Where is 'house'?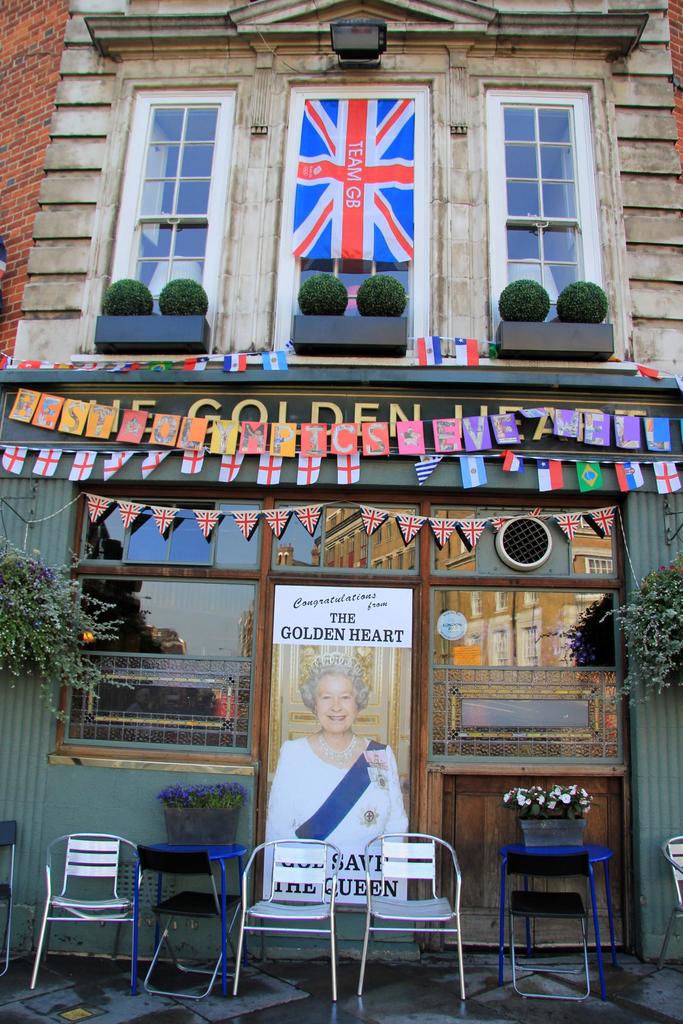
region(0, 0, 682, 954).
